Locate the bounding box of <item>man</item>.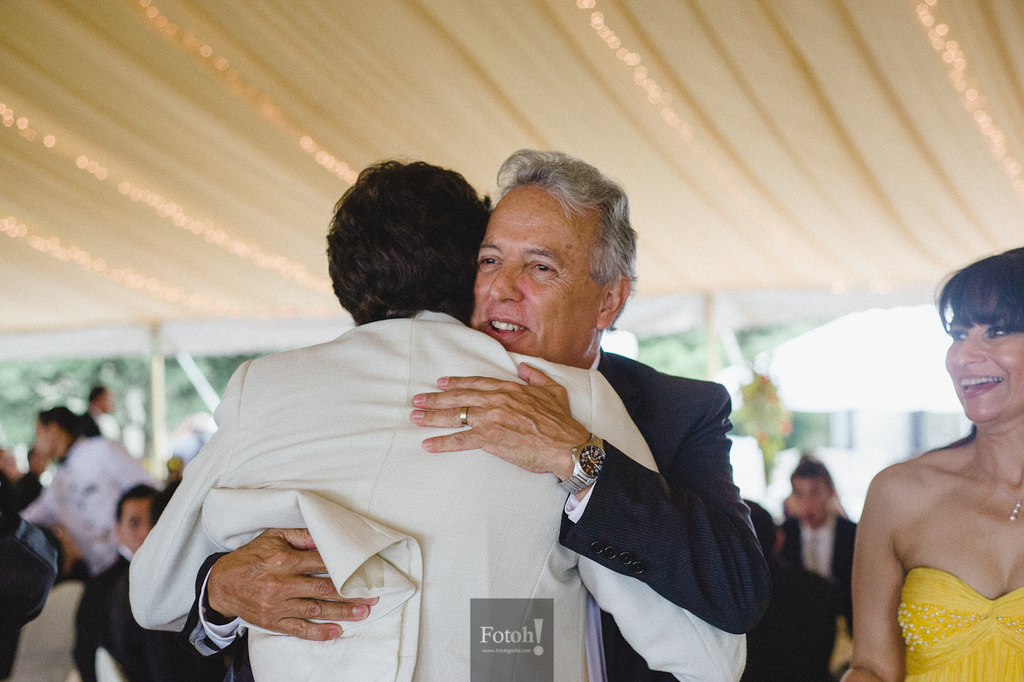
Bounding box: x1=0 y1=445 x2=50 y2=507.
